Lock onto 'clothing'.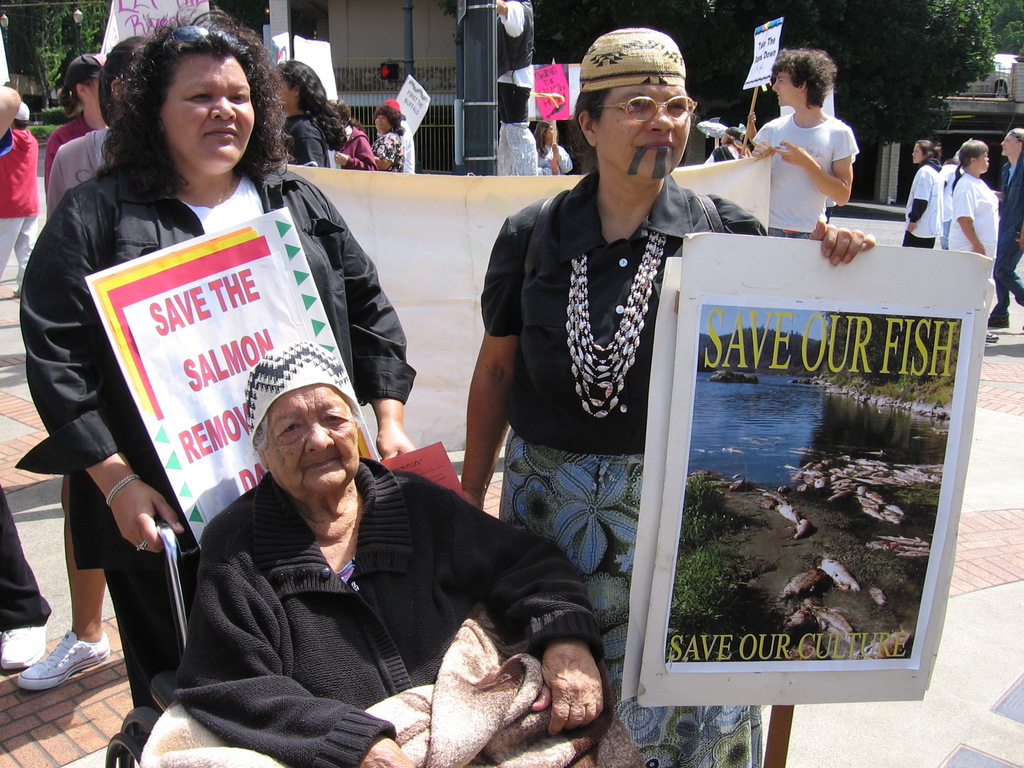
Locked: <box>906,163,940,248</box>.
